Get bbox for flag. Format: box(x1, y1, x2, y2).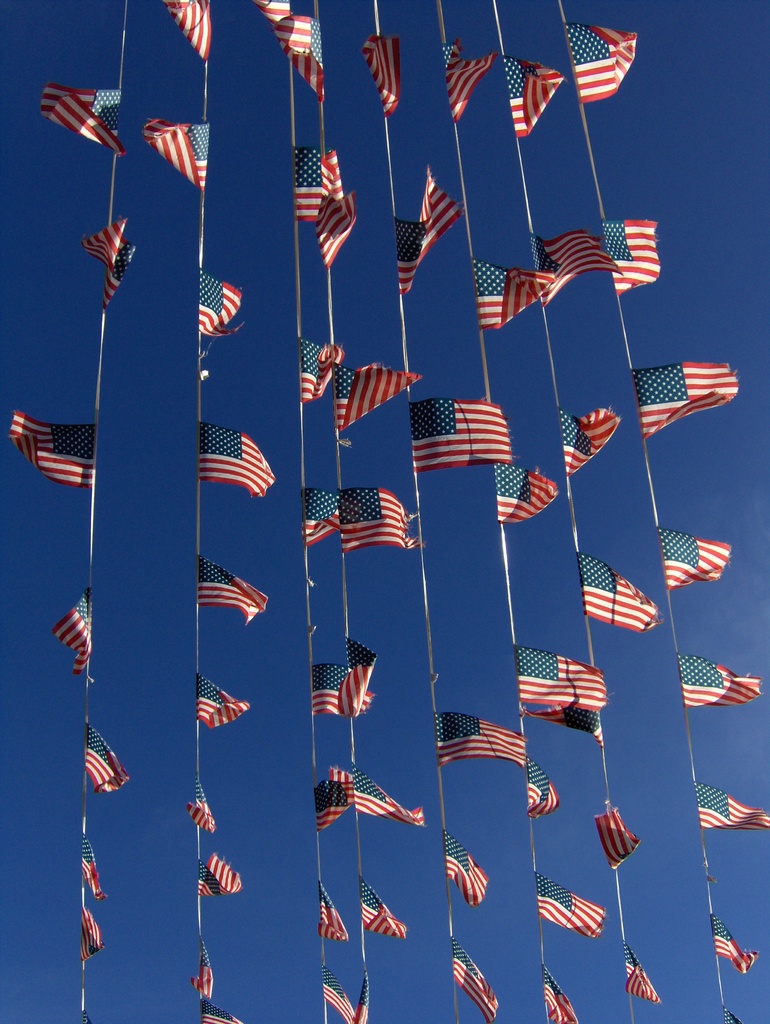
box(188, 787, 221, 841).
